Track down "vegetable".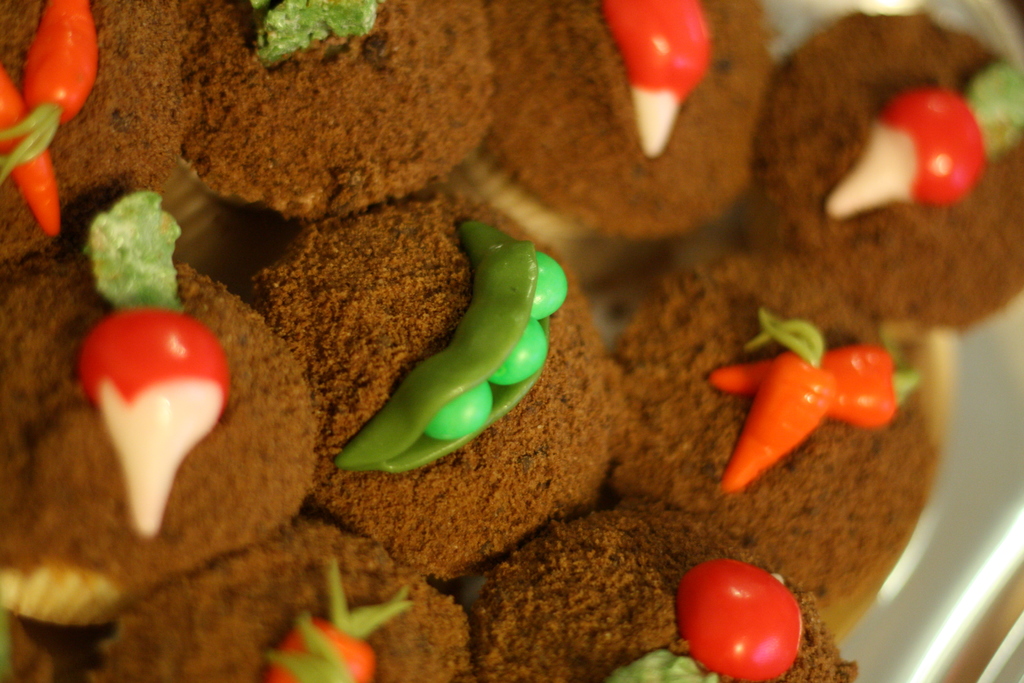
Tracked to 359,215,545,466.
